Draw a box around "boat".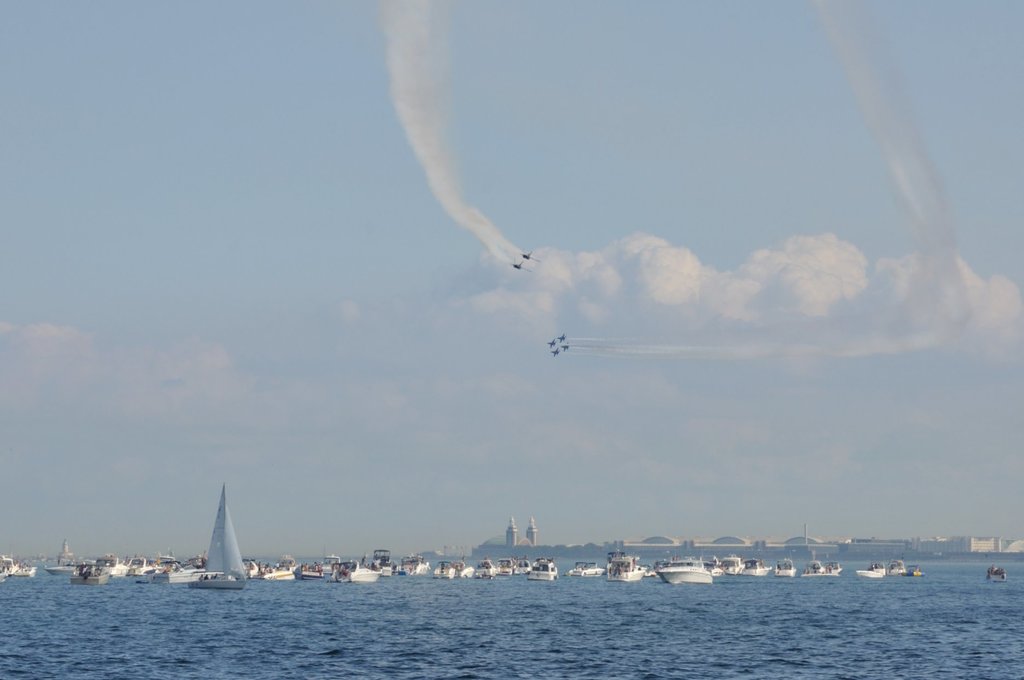
locate(771, 561, 801, 575).
